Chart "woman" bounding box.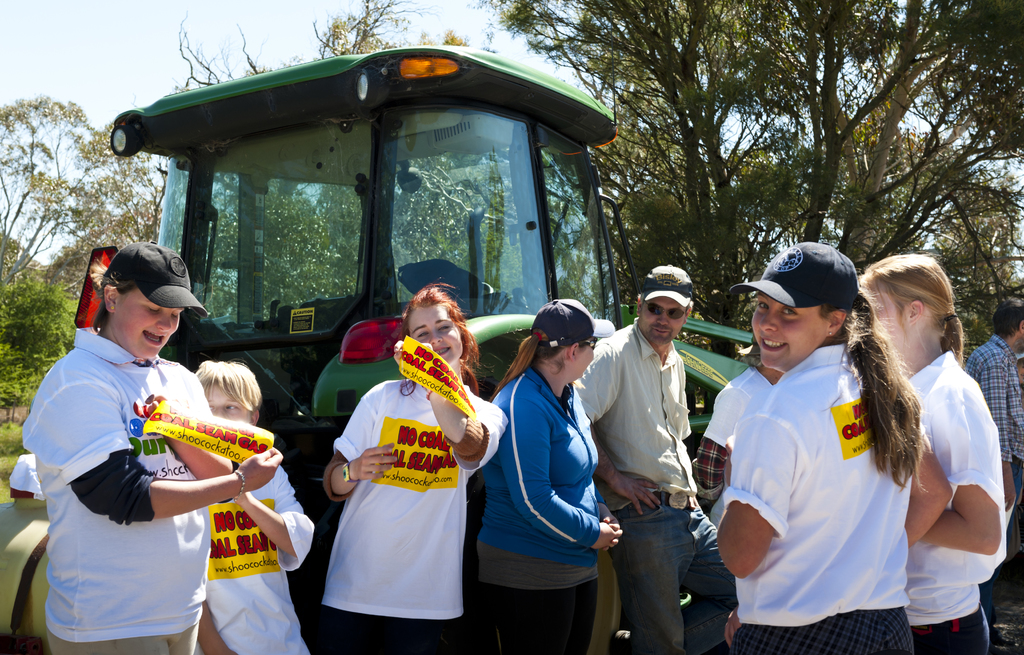
Charted: 17/237/281/654.
